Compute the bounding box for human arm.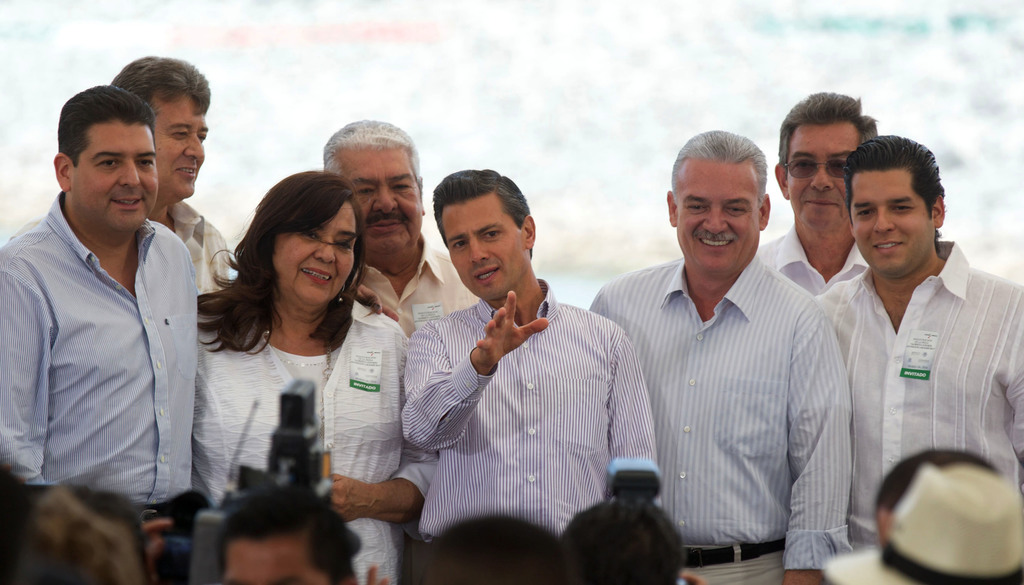
bbox=(321, 339, 435, 518).
